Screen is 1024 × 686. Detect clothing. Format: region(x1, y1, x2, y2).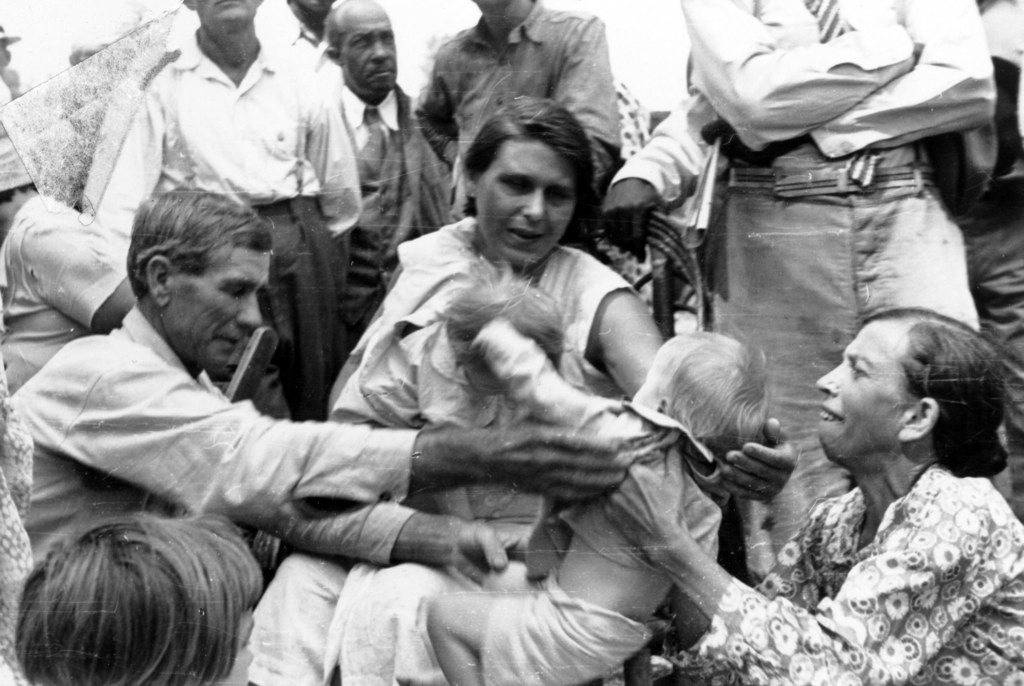
region(476, 327, 730, 685).
